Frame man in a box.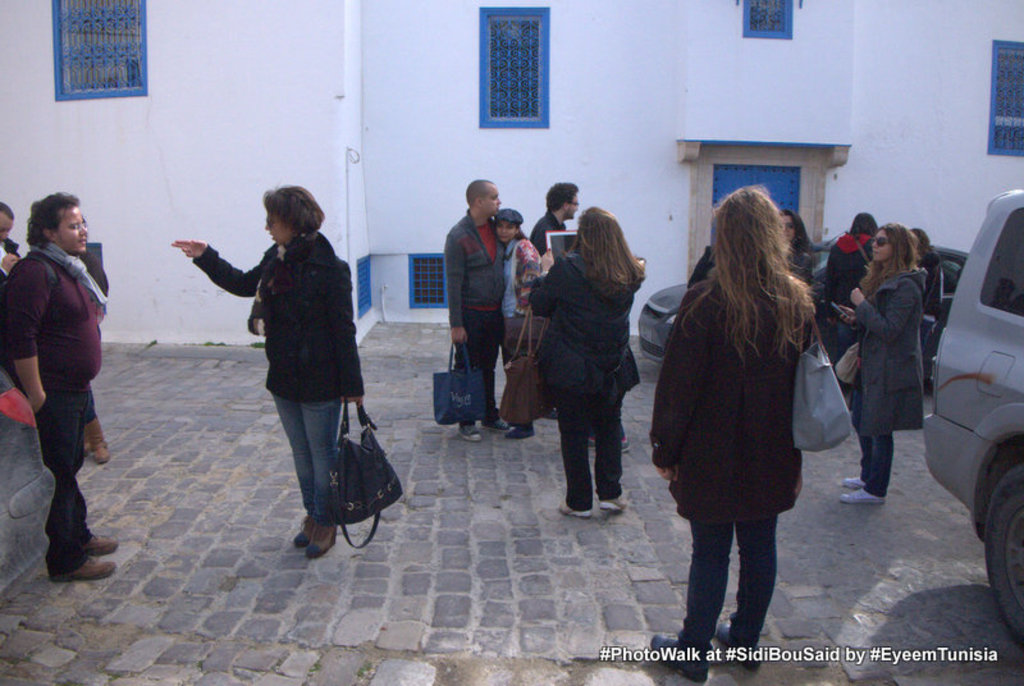
9, 196, 115, 586.
